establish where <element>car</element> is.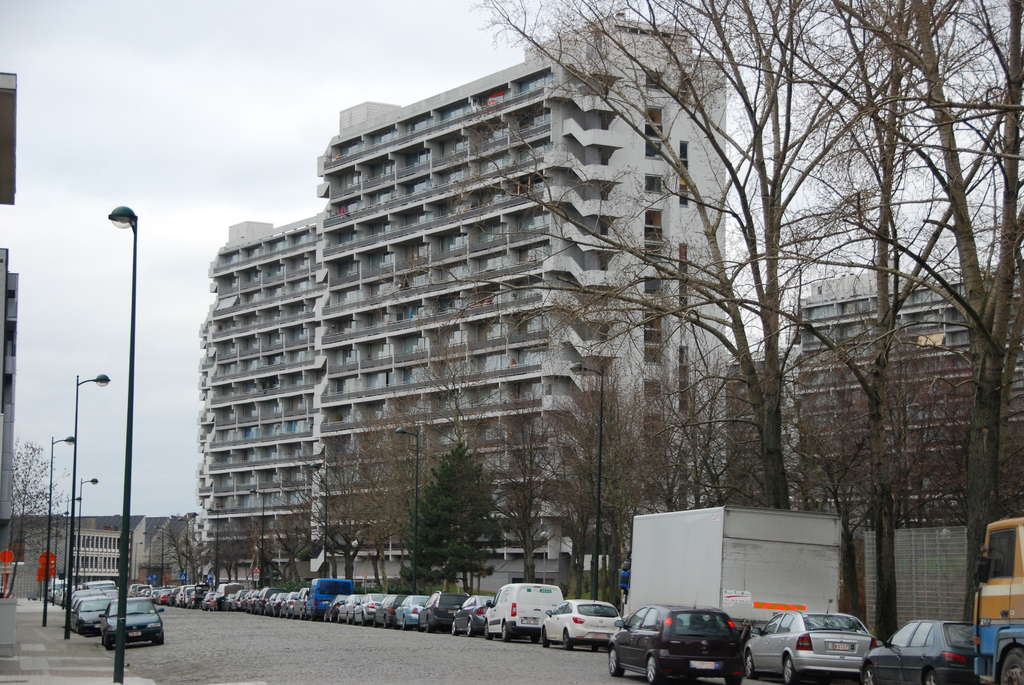
Established at region(540, 594, 620, 651).
